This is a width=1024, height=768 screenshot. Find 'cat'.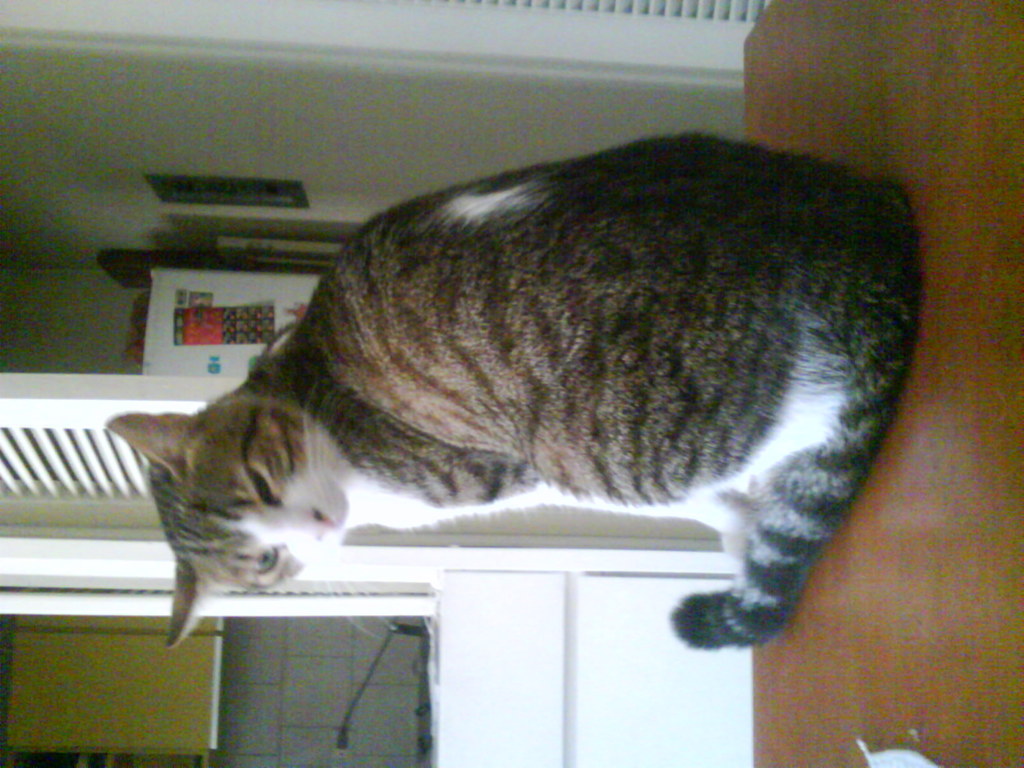
Bounding box: left=108, top=132, right=920, bottom=650.
